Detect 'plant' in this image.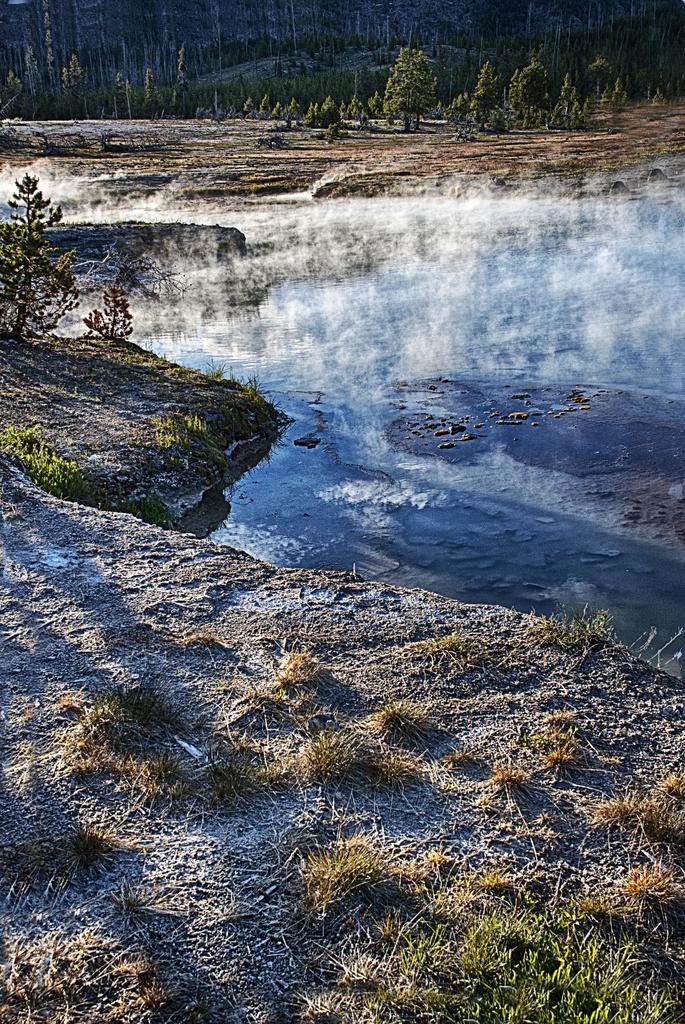
Detection: pyautogui.locateOnScreen(487, 753, 544, 792).
